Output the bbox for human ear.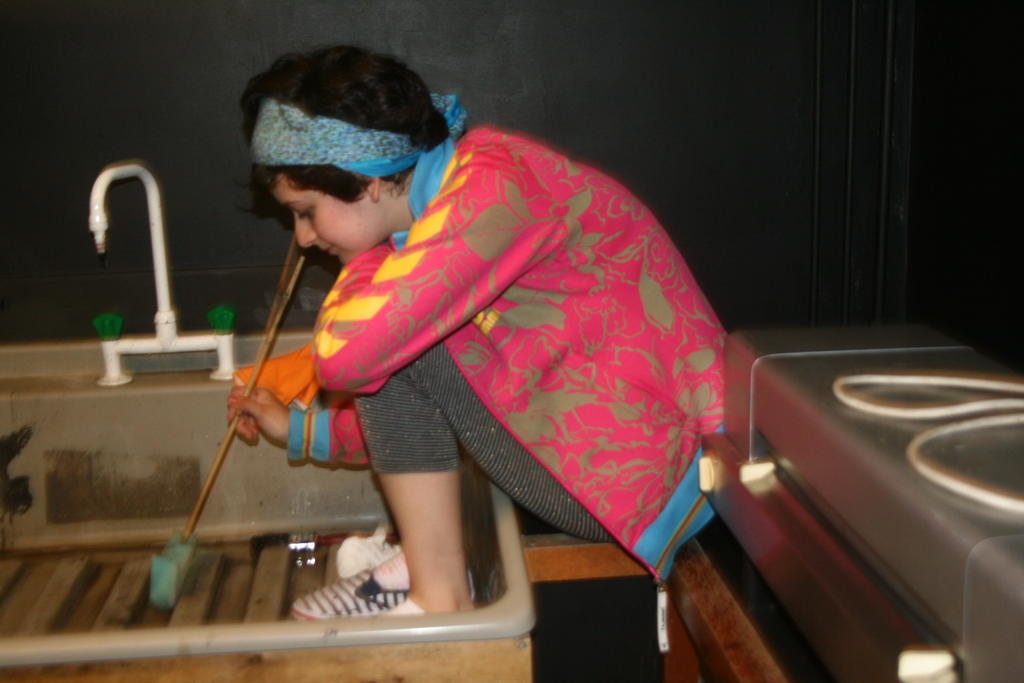
{"left": 350, "top": 167, "right": 380, "bottom": 201}.
